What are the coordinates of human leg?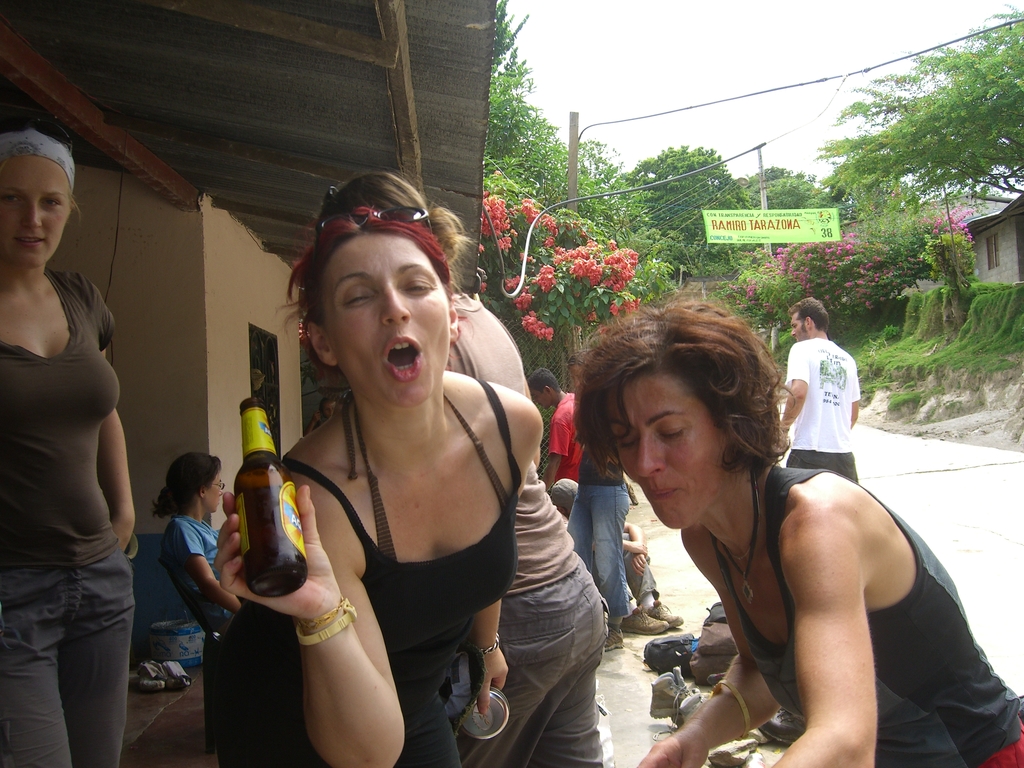
box=[580, 486, 624, 641].
